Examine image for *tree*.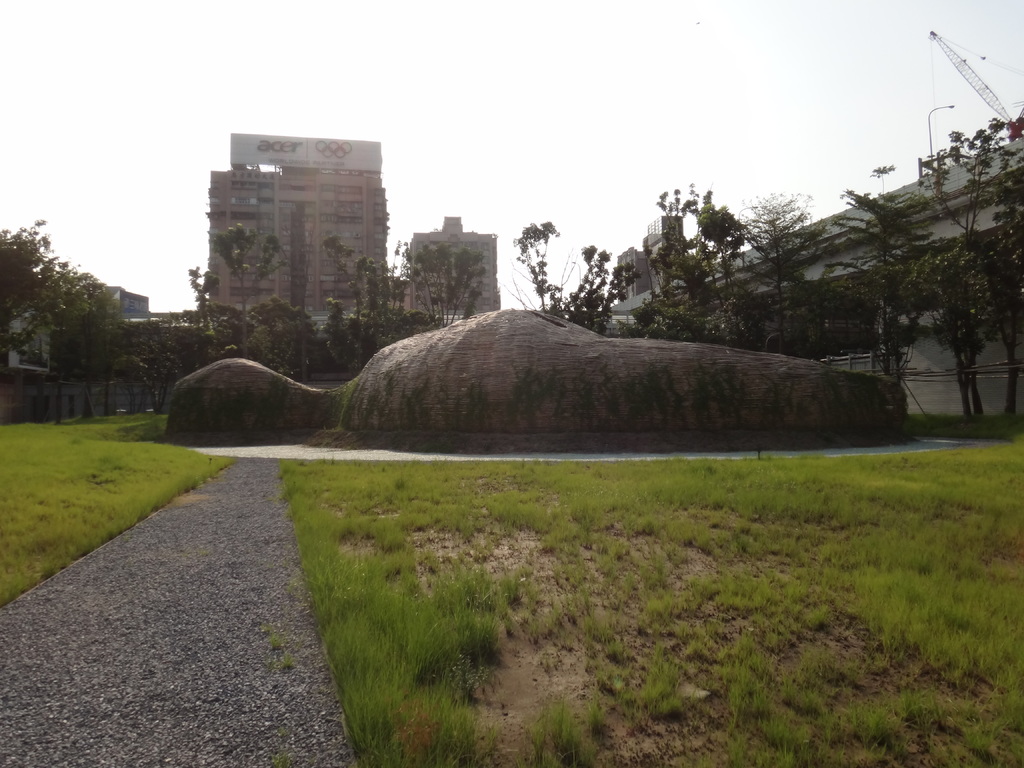
Examination result: bbox=(204, 220, 289, 351).
